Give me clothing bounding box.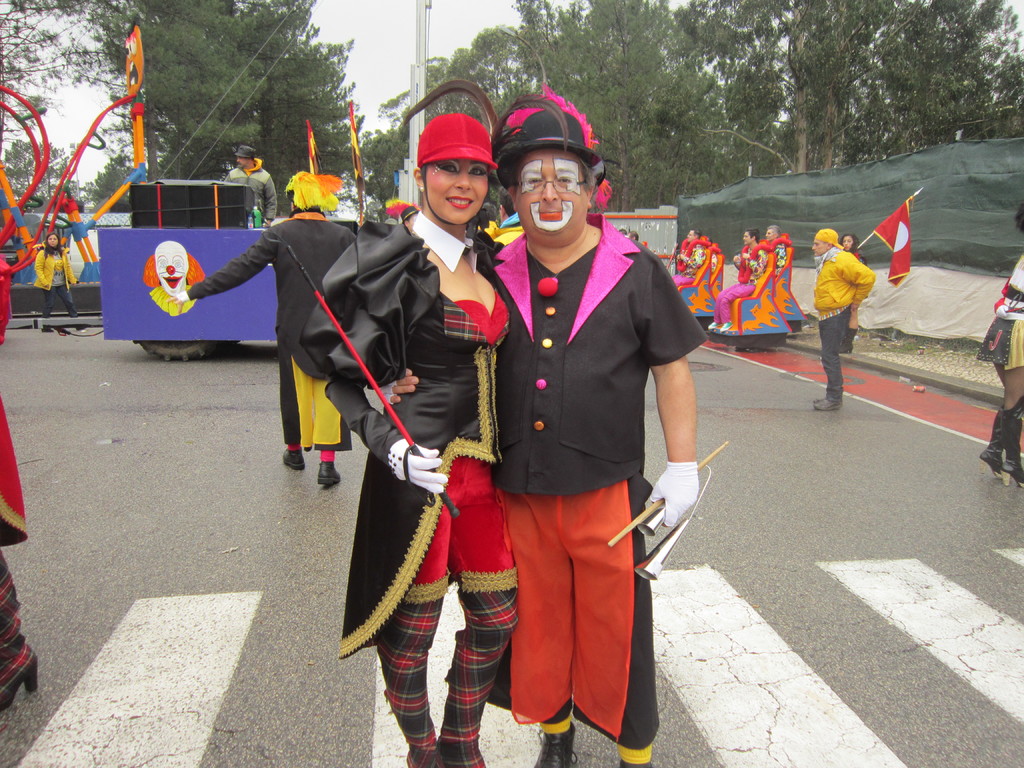
(811, 246, 874, 405).
